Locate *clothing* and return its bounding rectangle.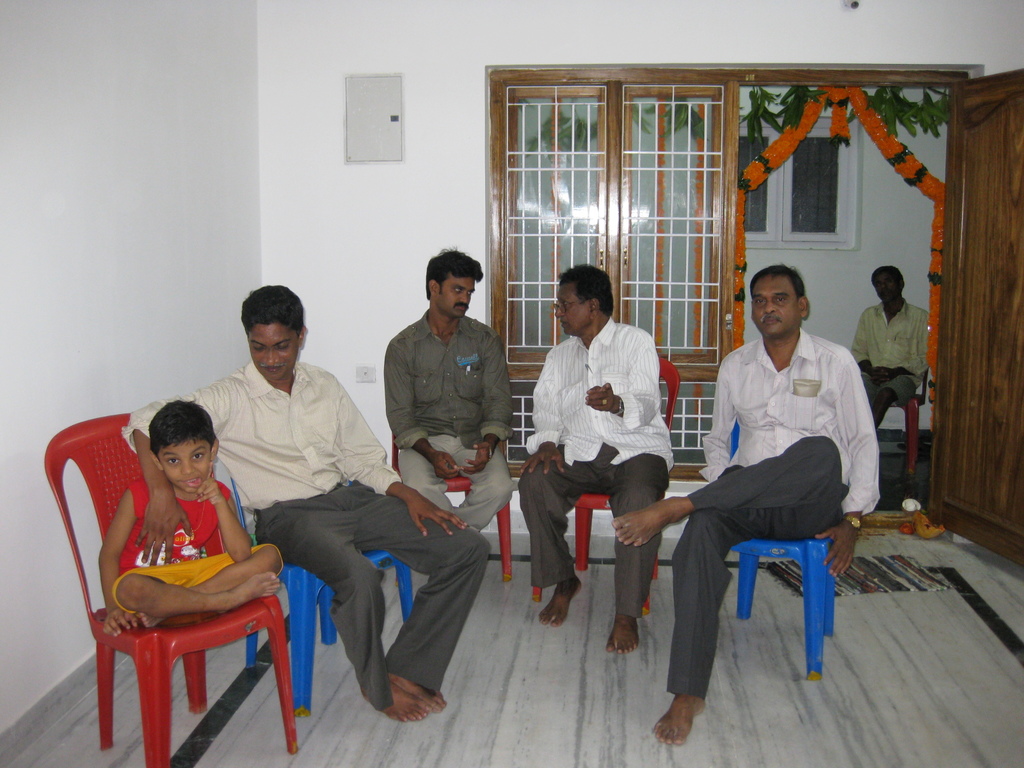
bbox=(384, 308, 513, 536).
